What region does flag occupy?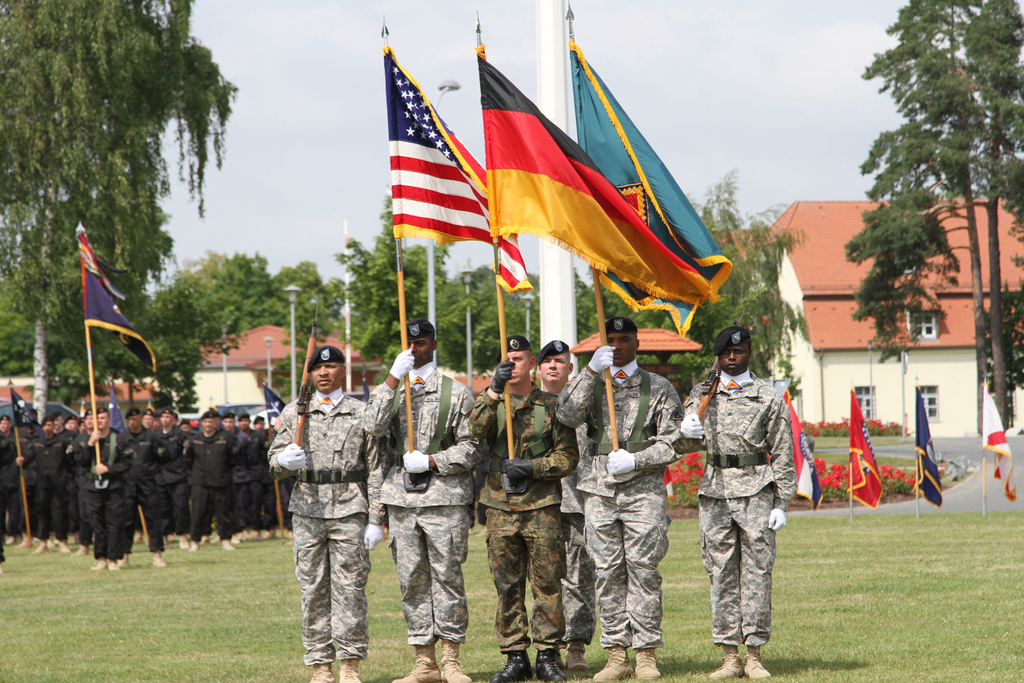
909 388 938 506.
